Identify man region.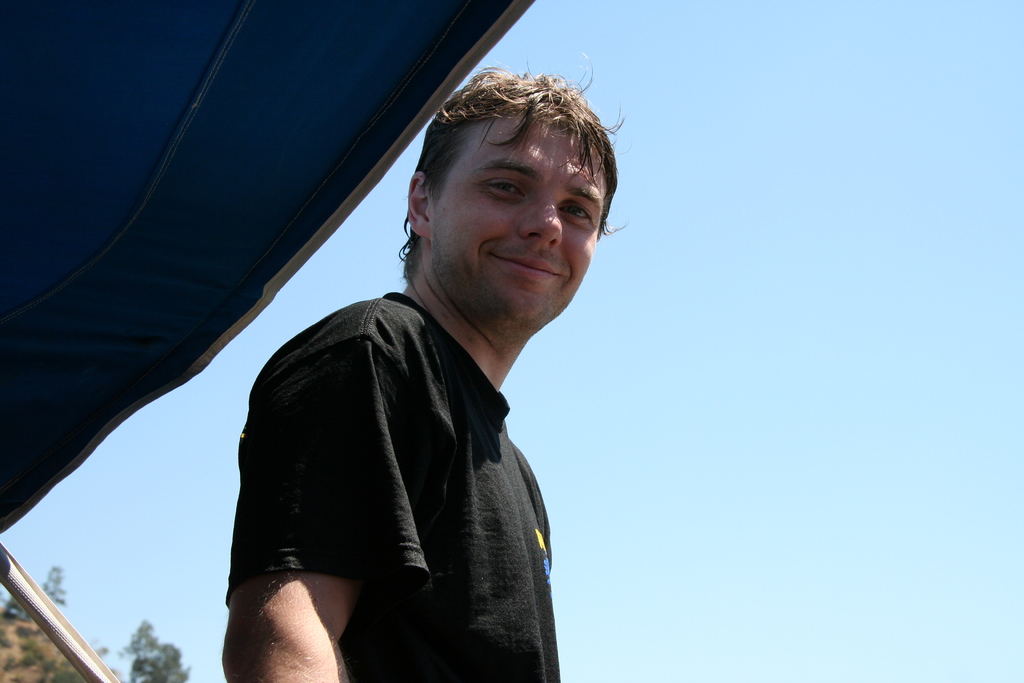
Region: (x1=216, y1=78, x2=623, y2=673).
